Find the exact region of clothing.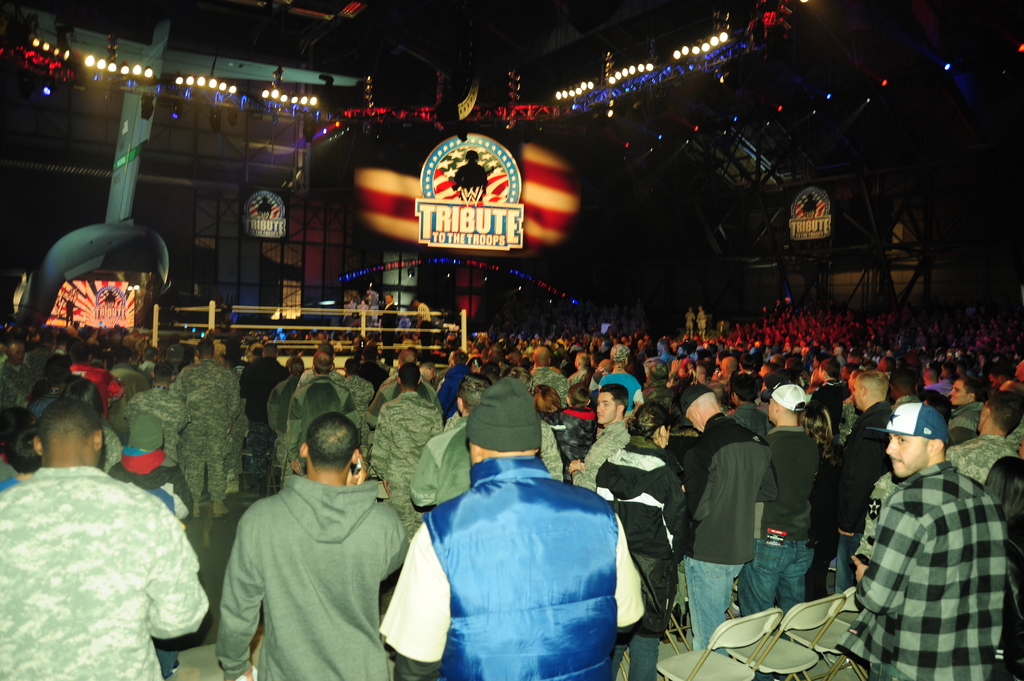
Exact region: bbox=[6, 364, 35, 403].
